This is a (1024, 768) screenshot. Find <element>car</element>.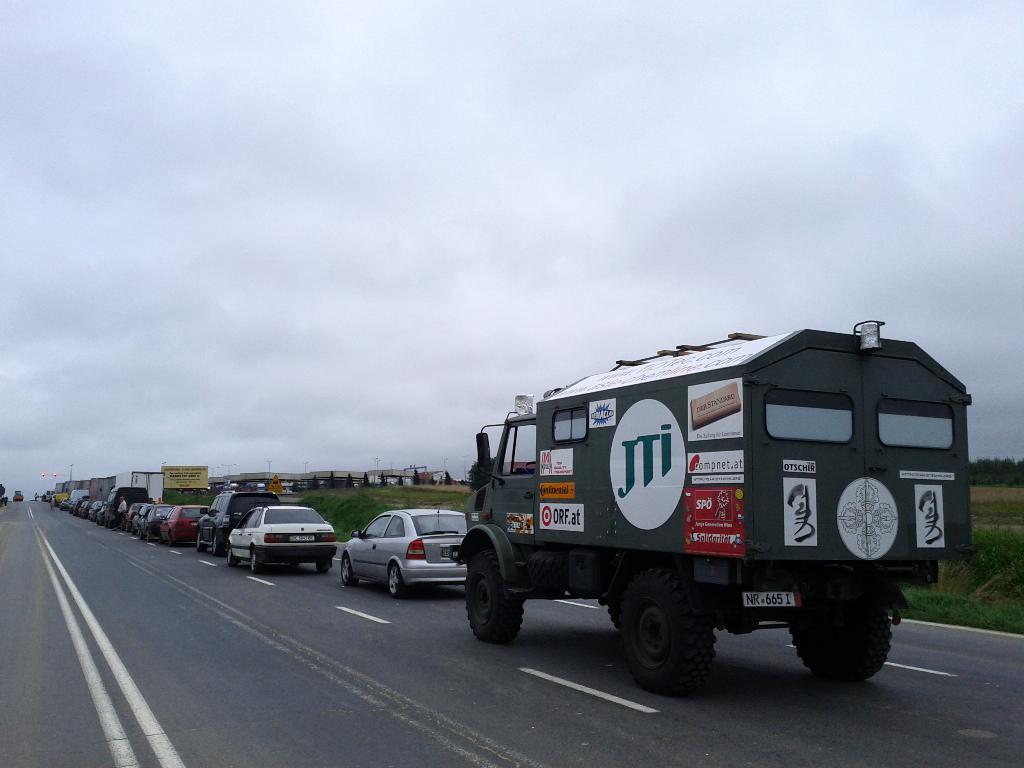
Bounding box: left=77, top=500, right=86, bottom=515.
